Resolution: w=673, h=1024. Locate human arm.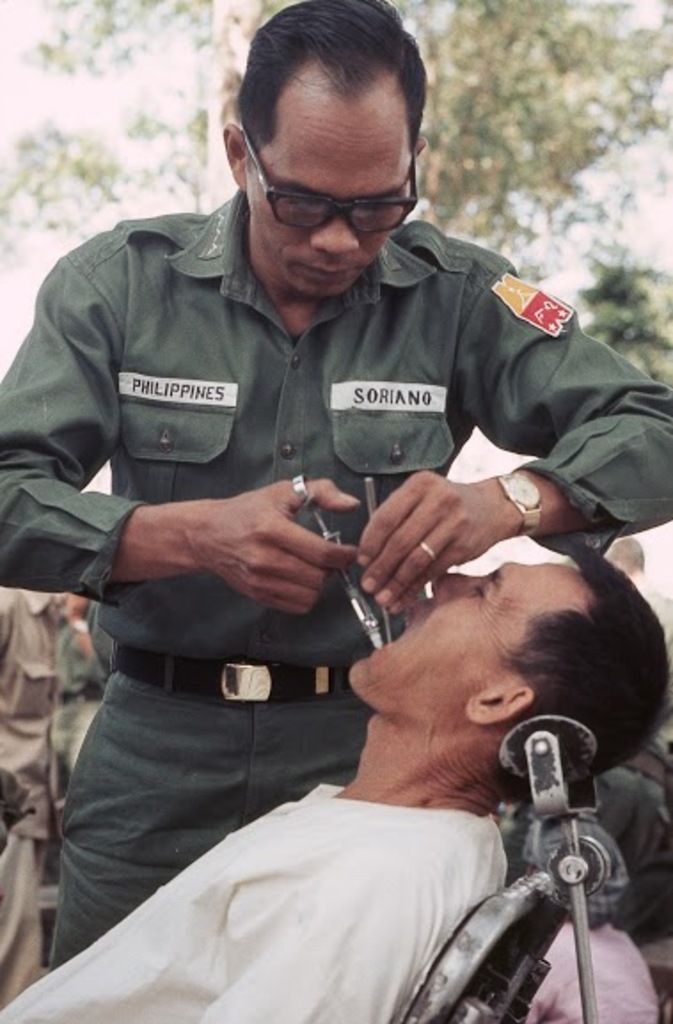
0,225,353,626.
